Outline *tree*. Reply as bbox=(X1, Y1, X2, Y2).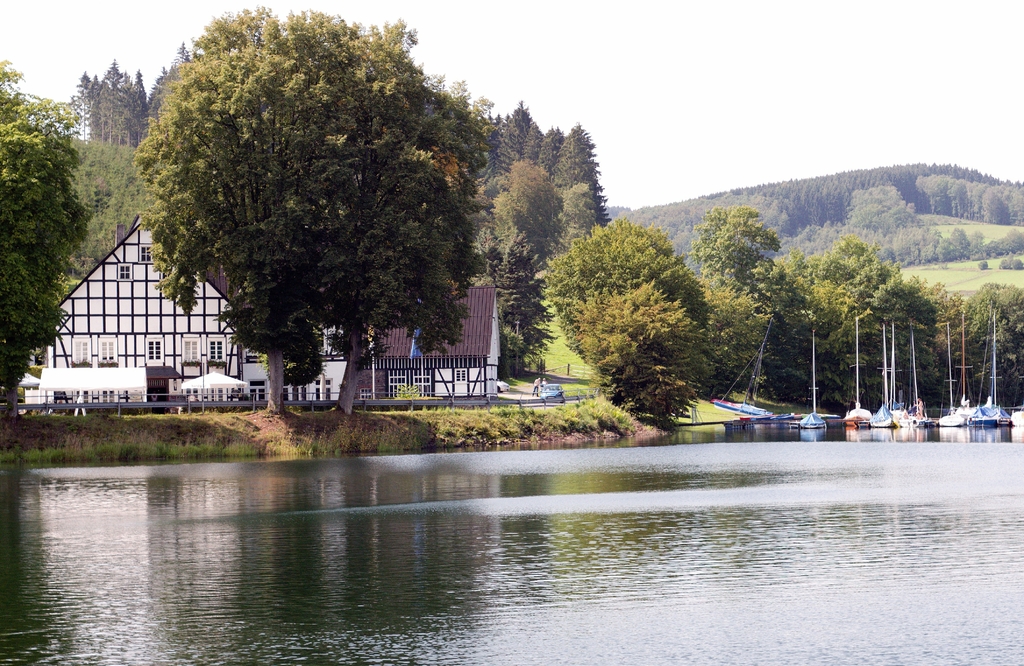
bbox=(486, 224, 561, 381).
